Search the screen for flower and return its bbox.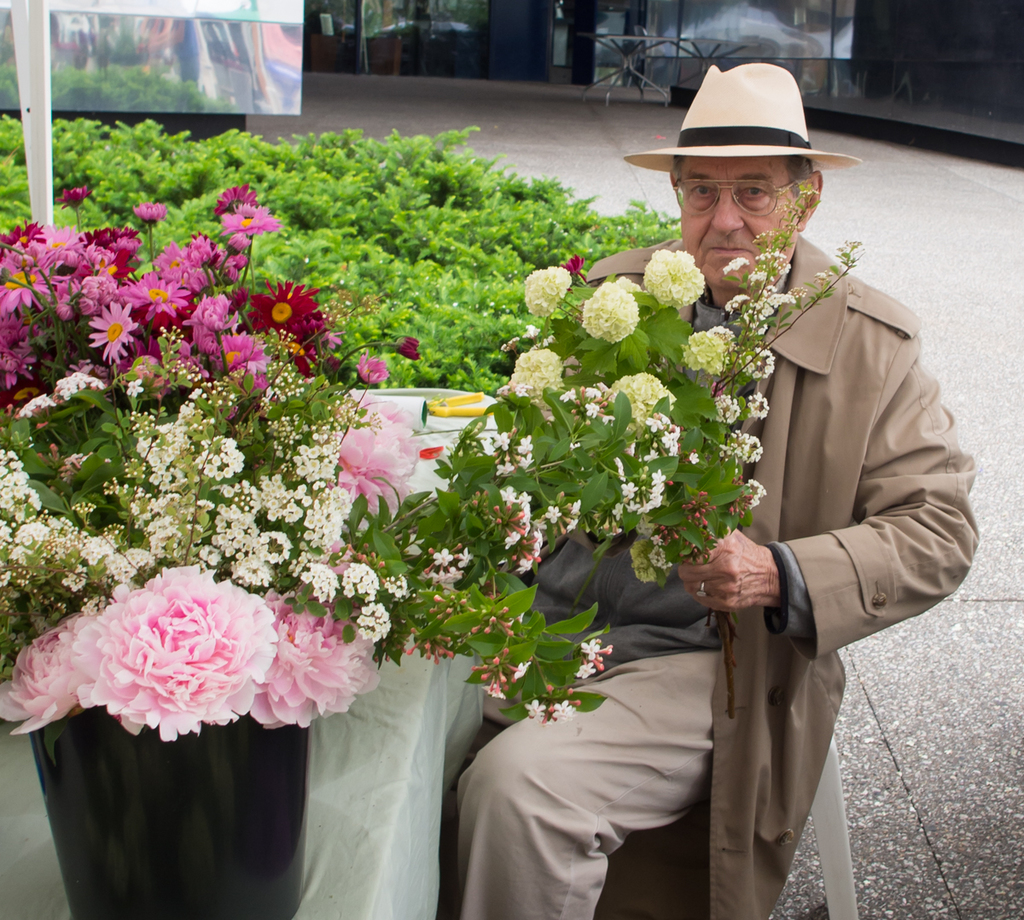
Found: (618, 272, 643, 296).
